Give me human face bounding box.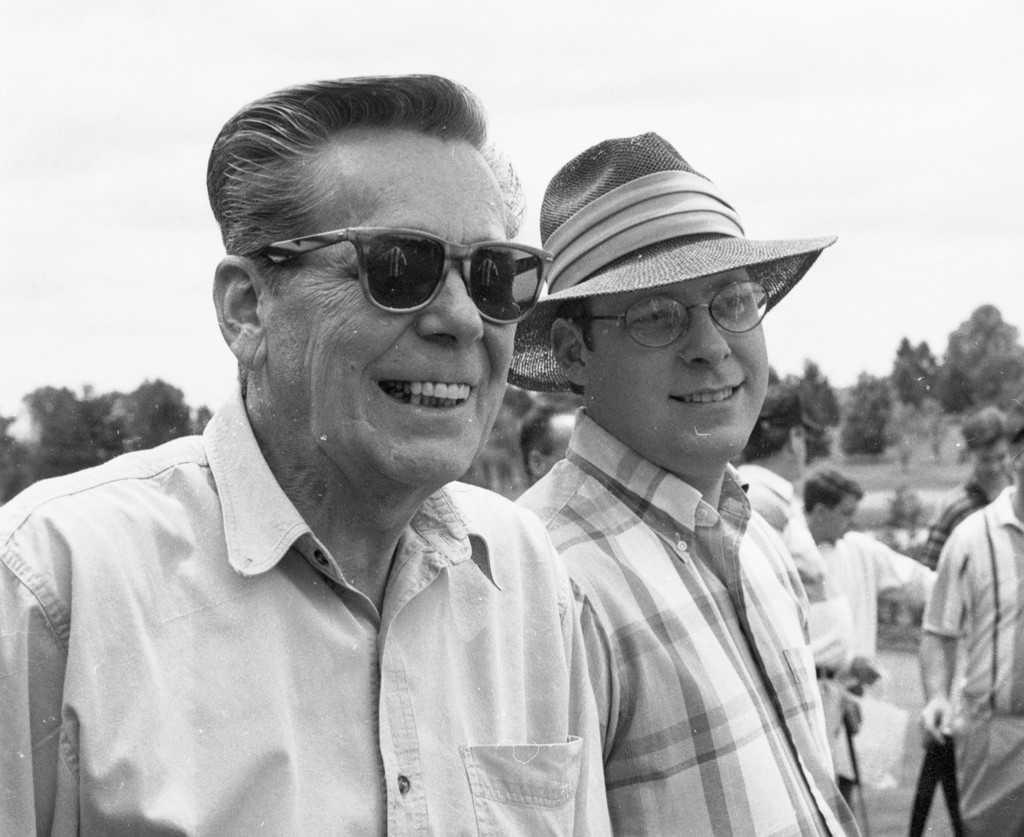
(822,494,854,540).
